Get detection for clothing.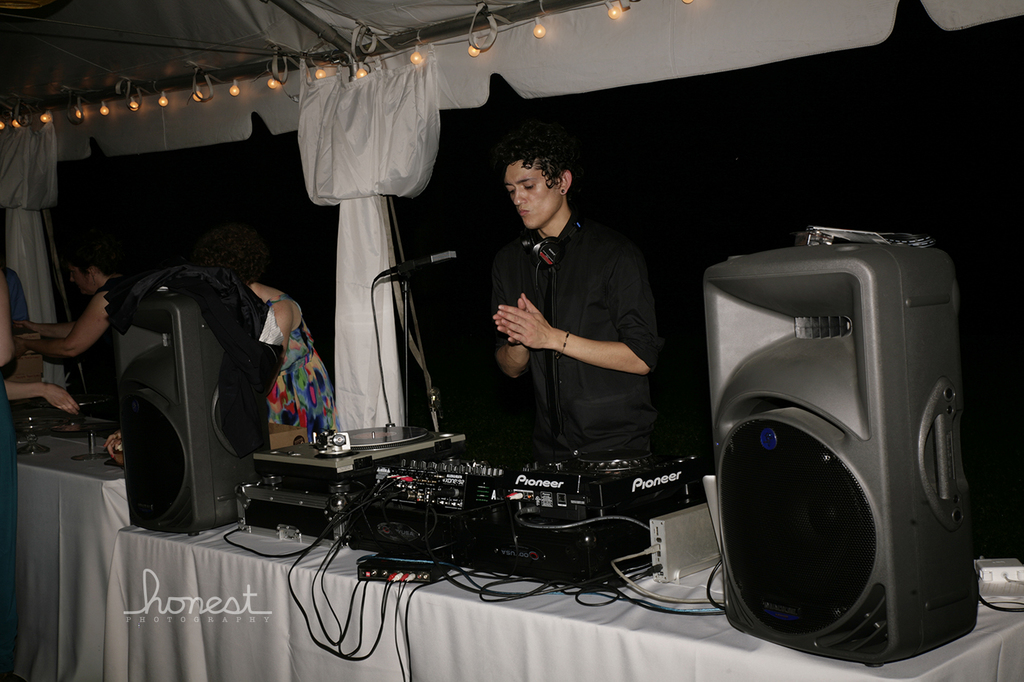
Detection: [x1=103, y1=265, x2=285, y2=460].
